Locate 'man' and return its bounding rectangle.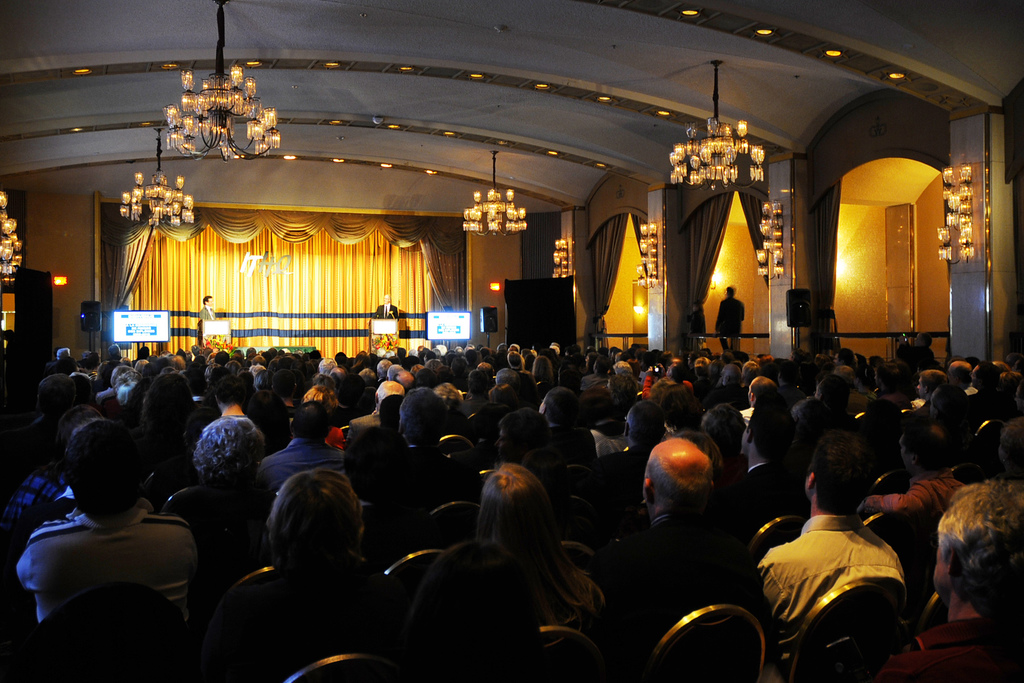
box(252, 399, 351, 490).
